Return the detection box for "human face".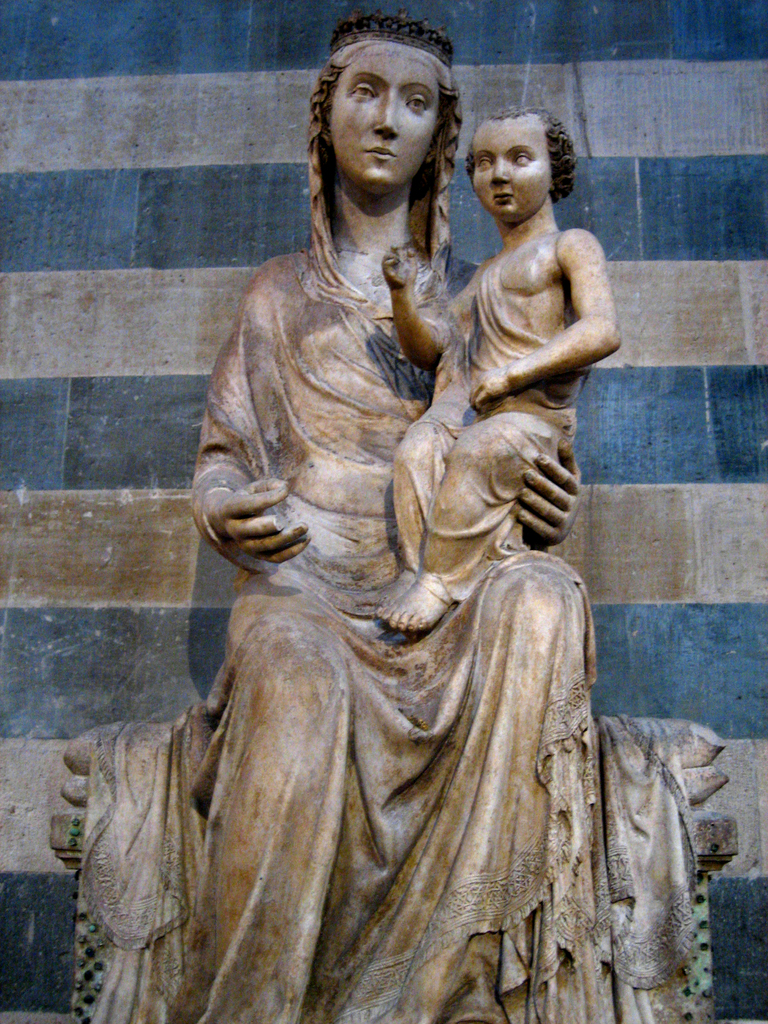
(left=324, top=54, right=441, bottom=195).
